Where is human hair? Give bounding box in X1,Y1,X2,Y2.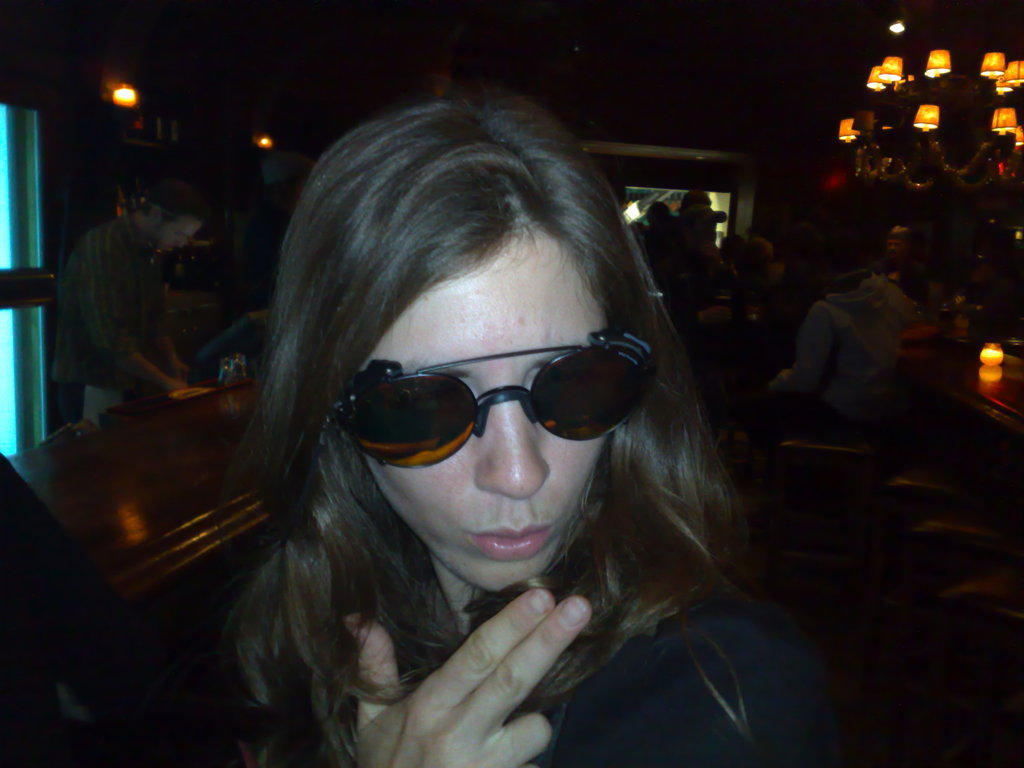
218,87,758,767.
